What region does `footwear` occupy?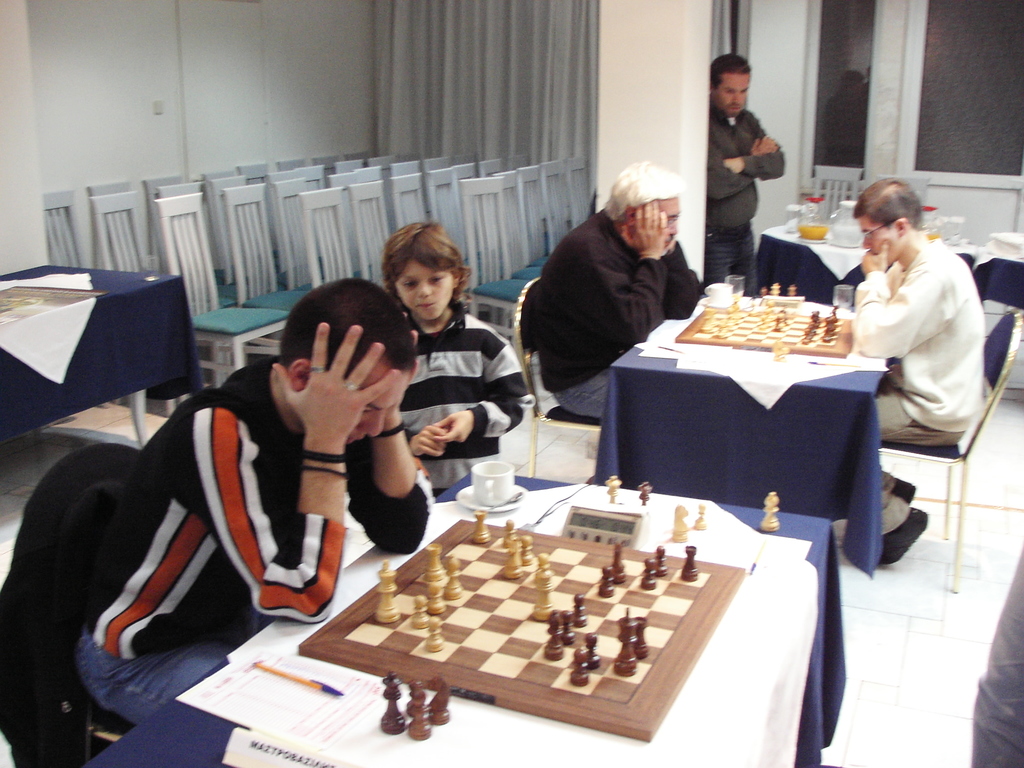
Rect(887, 476, 913, 503).
